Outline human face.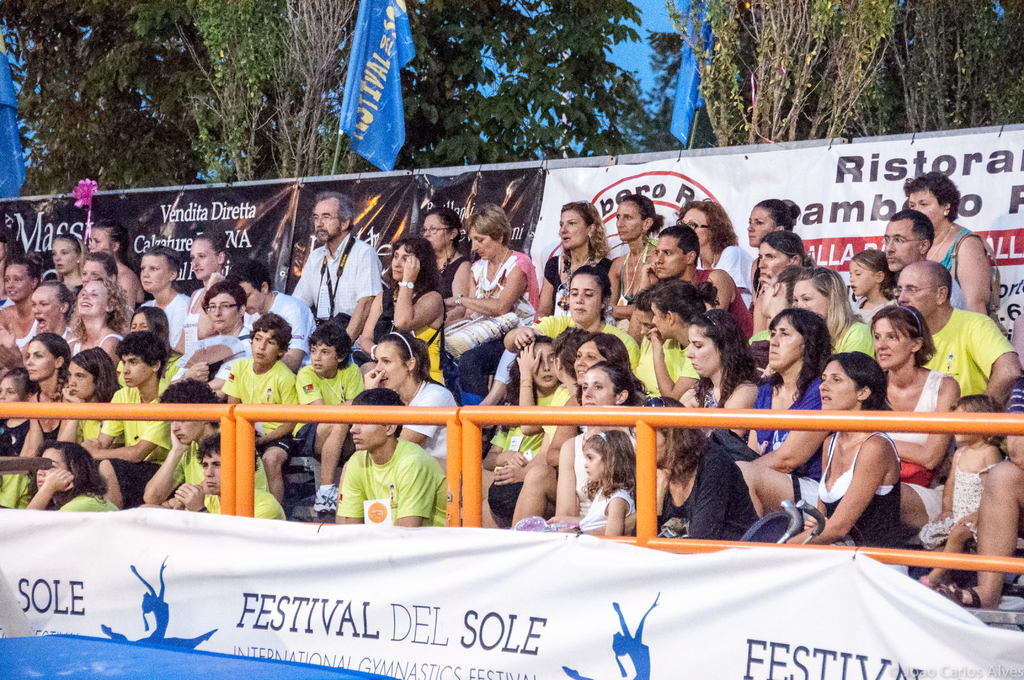
Outline: 81:259:112:277.
